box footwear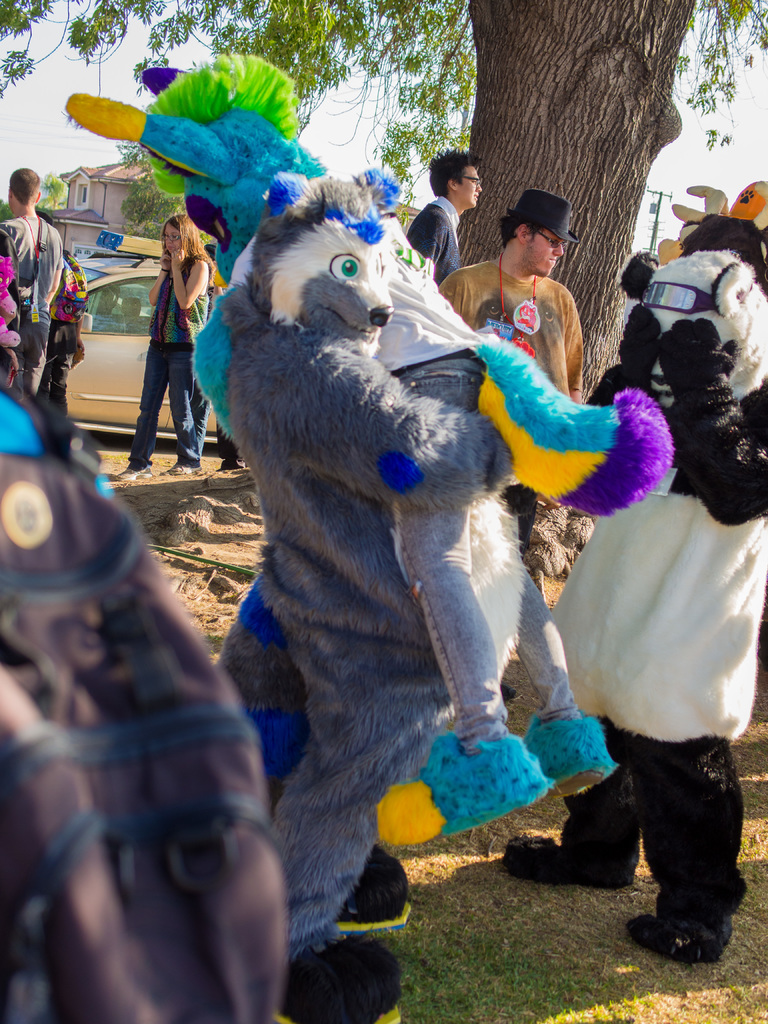
(273, 938, 408, 1022)
